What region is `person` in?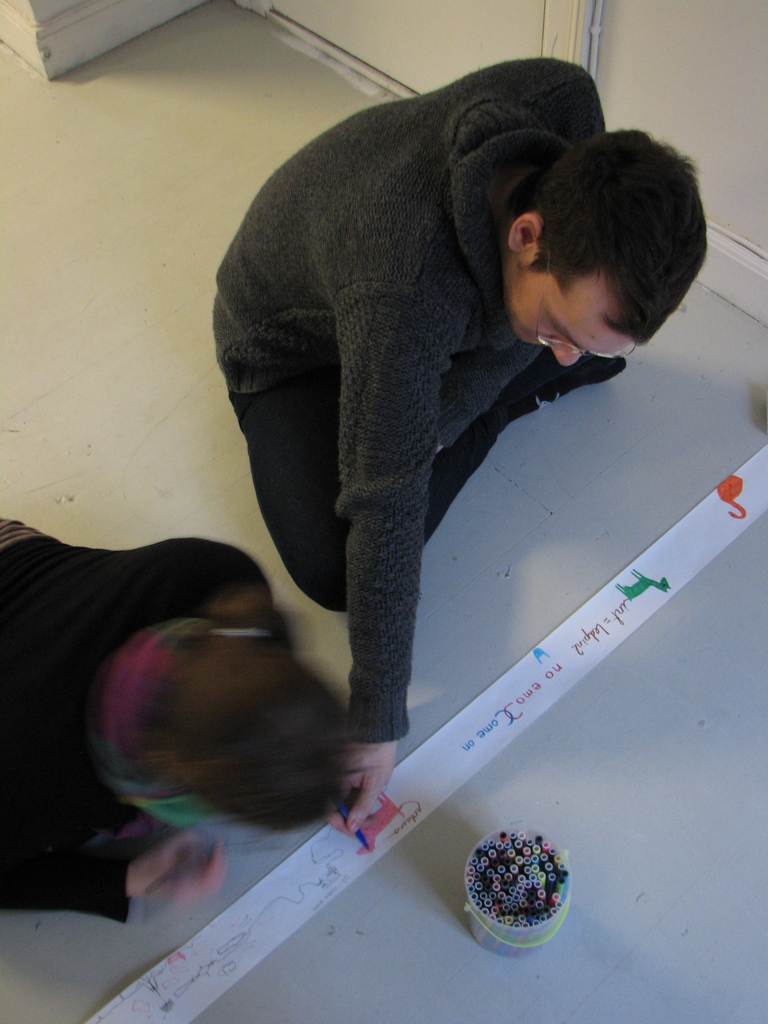
x1=209 y1=52 x2=709 y2=835.
